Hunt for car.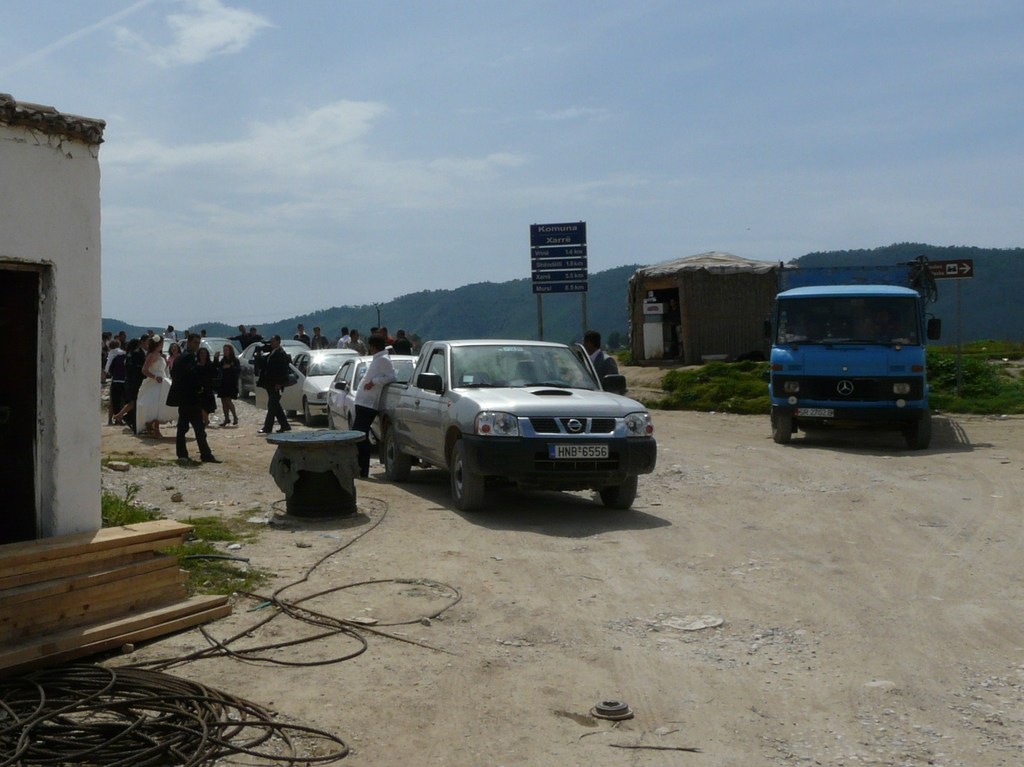
Hunted down at 180, 330, 238, 364.
